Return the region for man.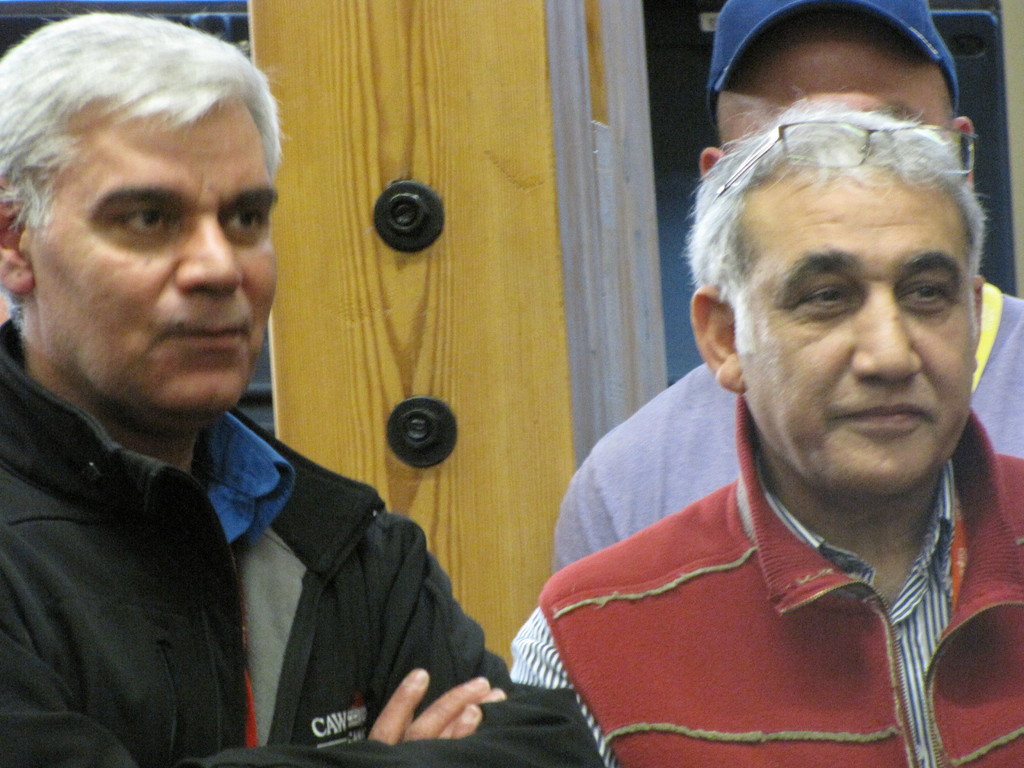
l=557, t=0, r=1023, b=566.
